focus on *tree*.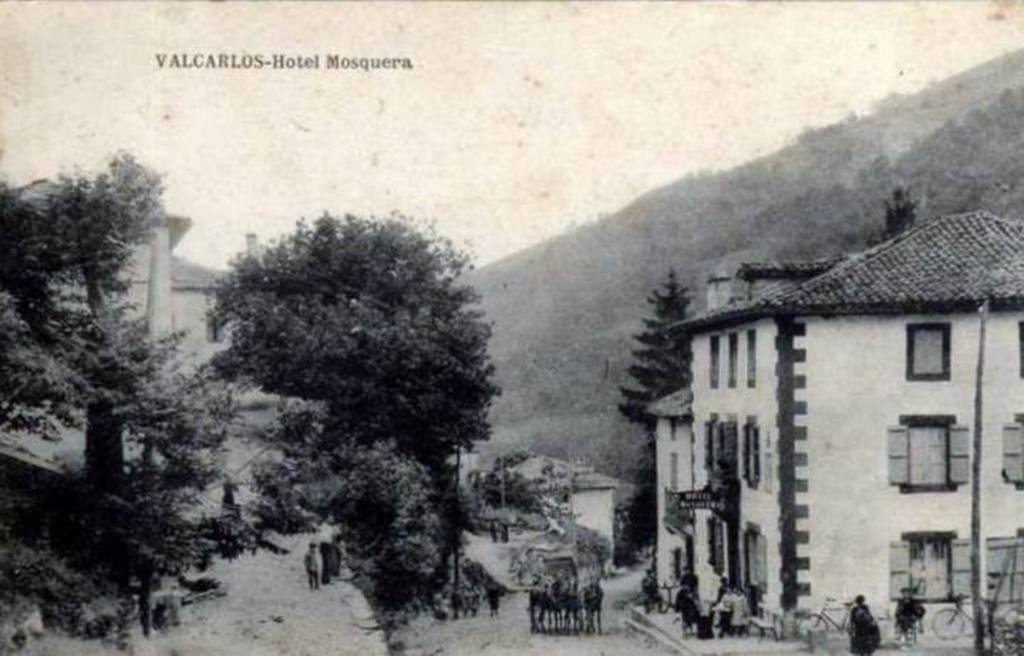
Focused at x1=17 y1=149 x2=172 y2=588.
